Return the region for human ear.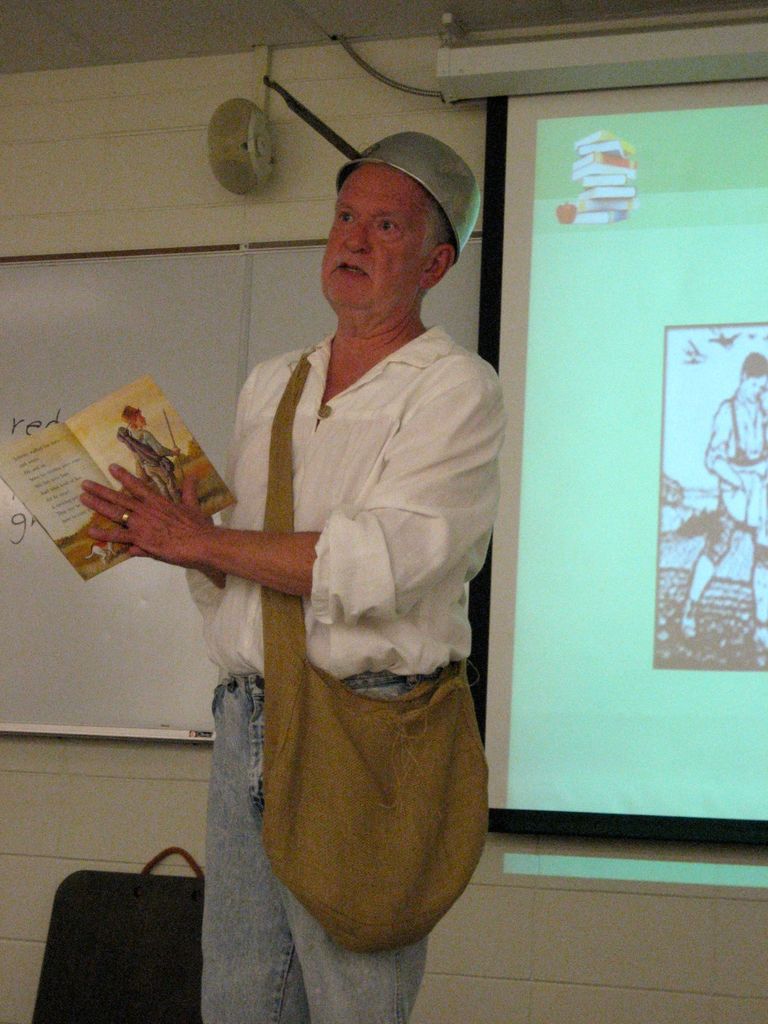
BBox(418, 244, 453, 290).
